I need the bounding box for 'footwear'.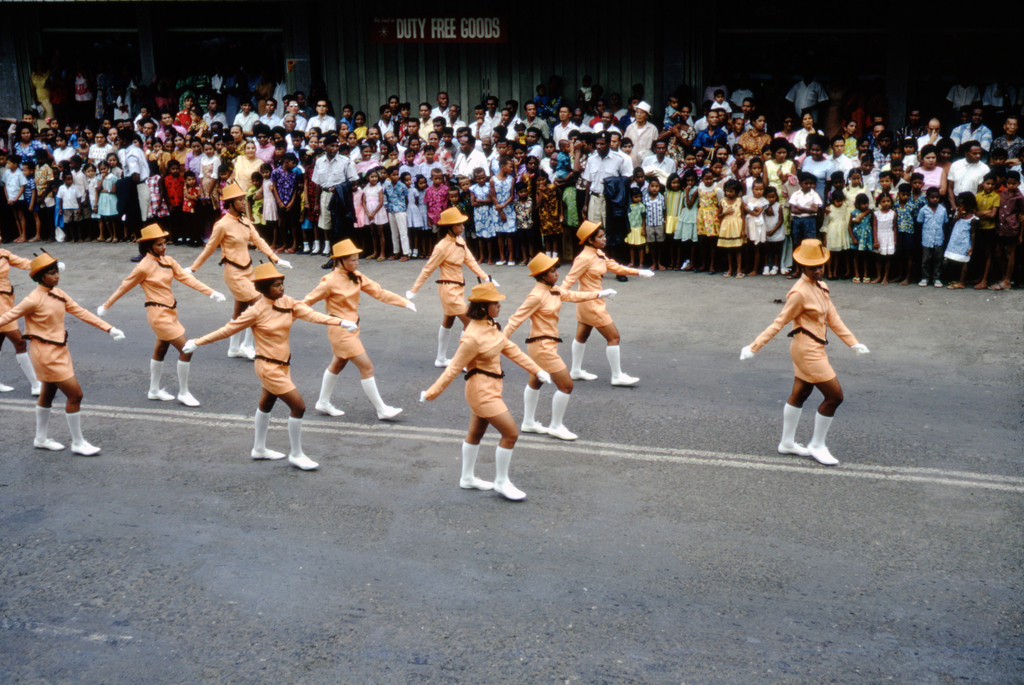
Here it is: [x1=771, y1=266, x2=779, y2=278].
